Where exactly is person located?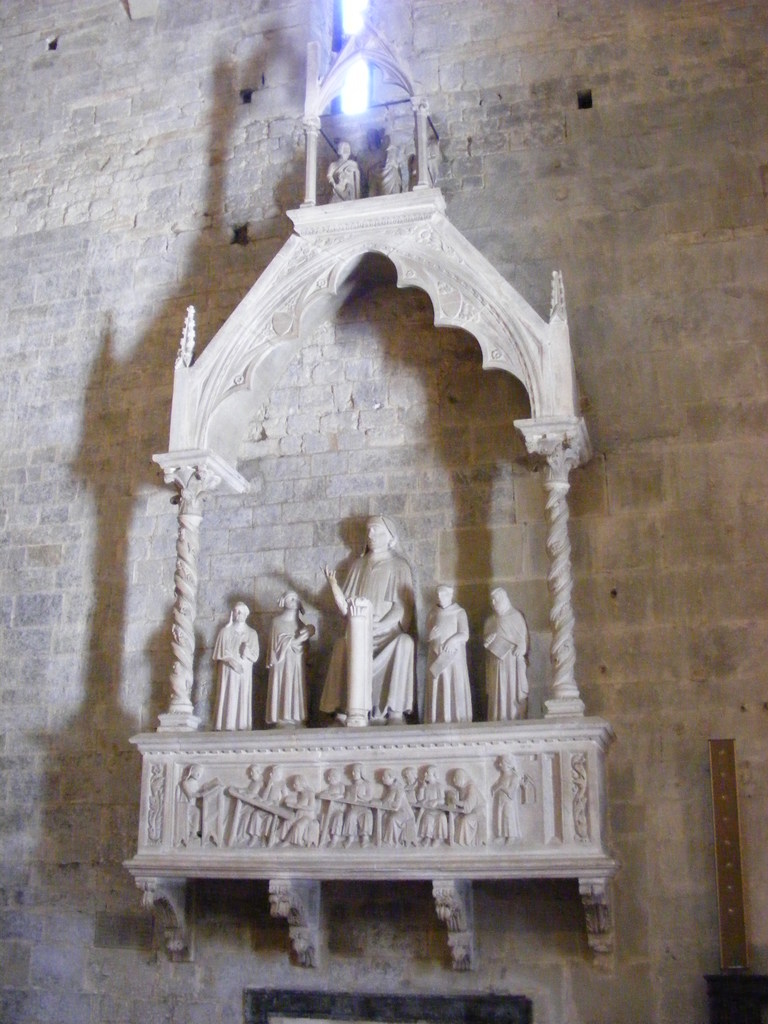
Its bounding box is 317:762:354:843.
